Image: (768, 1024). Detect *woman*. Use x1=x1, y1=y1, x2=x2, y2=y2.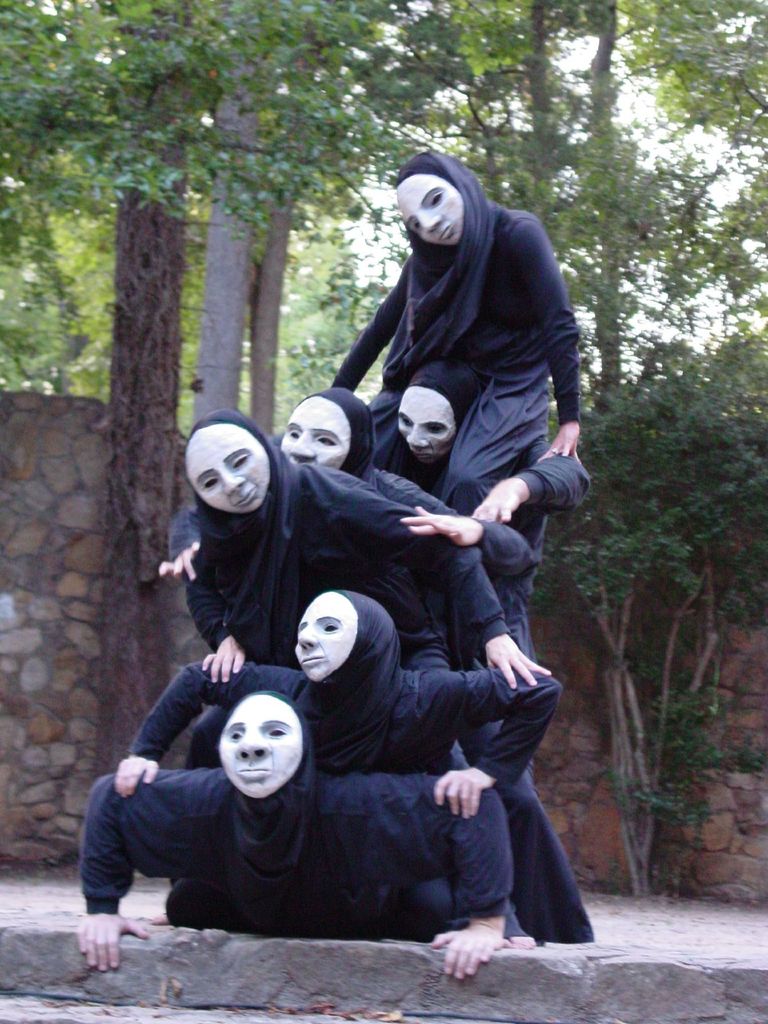
x1=328, y1=124, x2=589, y2=677.
